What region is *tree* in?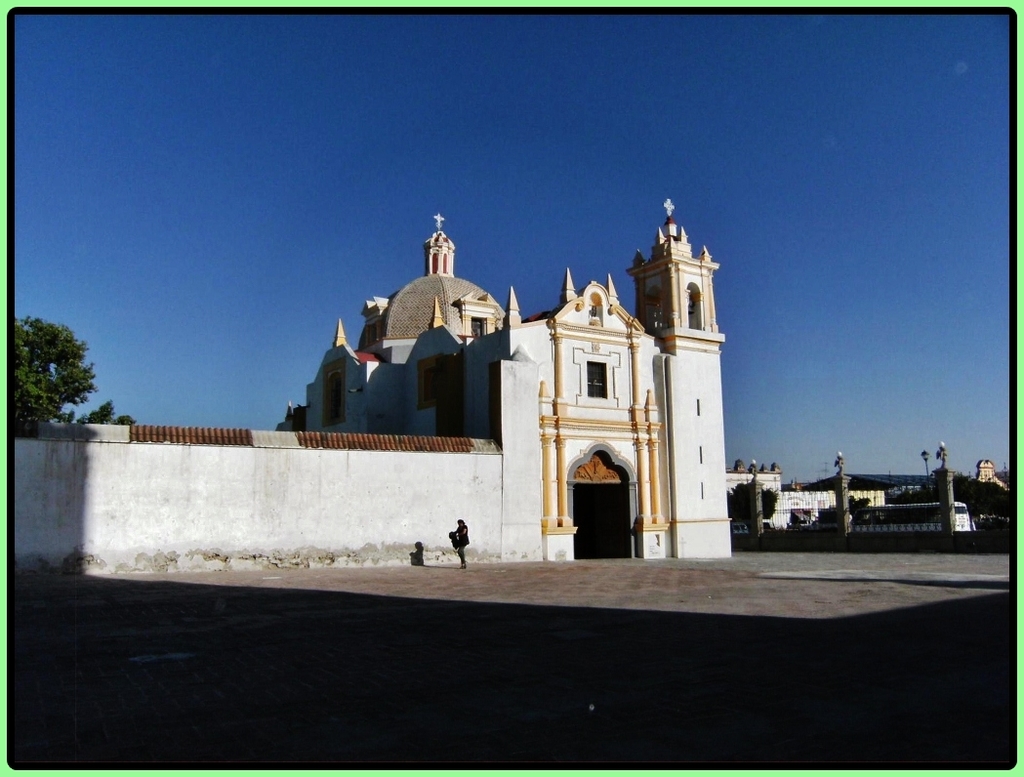
detection(8, 300, 120, 424).
